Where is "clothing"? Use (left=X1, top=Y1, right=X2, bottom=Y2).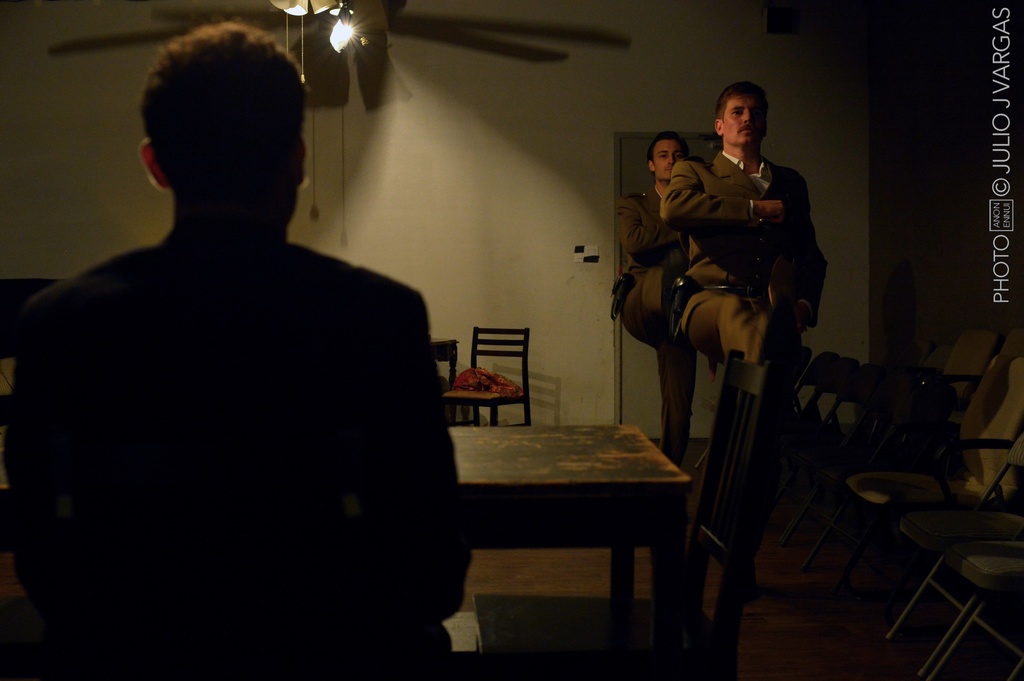
(left=618, top=270, right=698, bottom=470).
